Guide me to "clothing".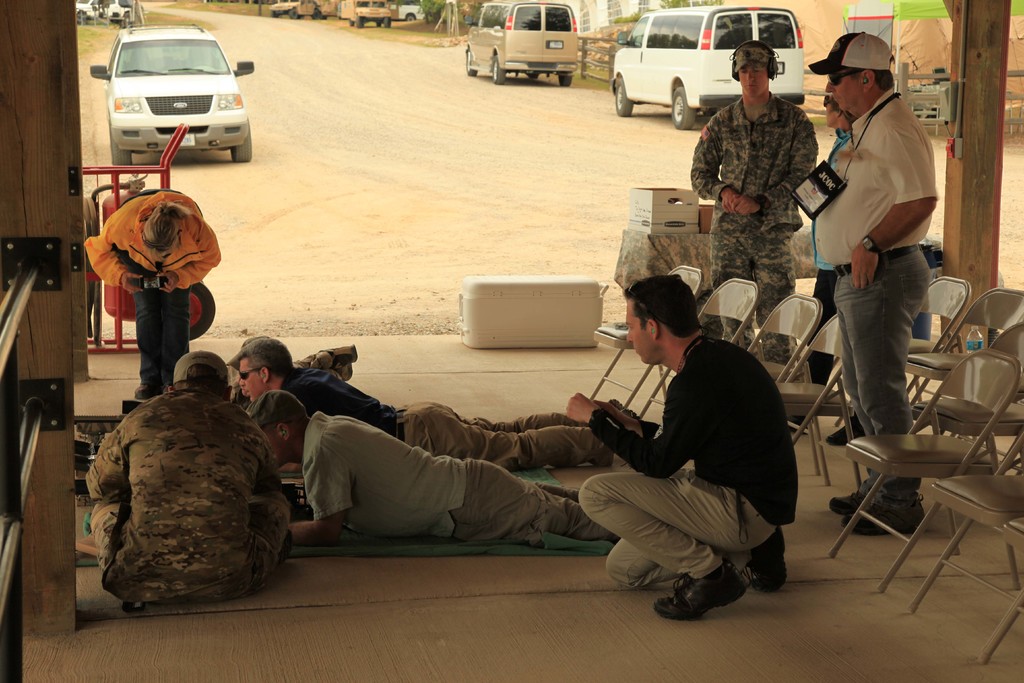
Guidance: <box>800,29,898,84</box>.
